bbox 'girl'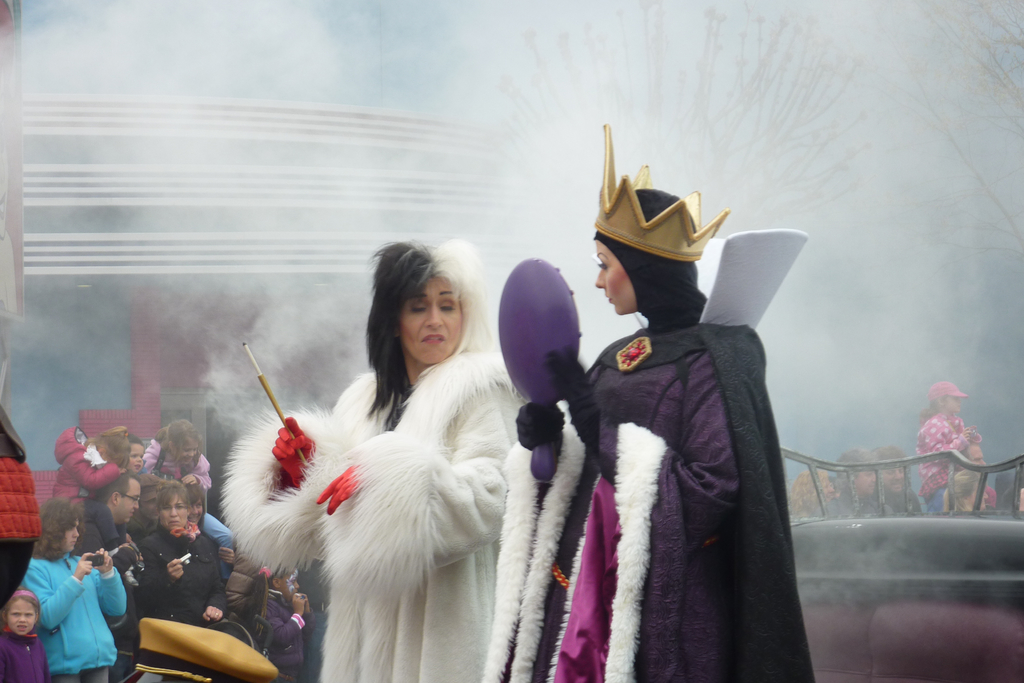
bbox=(0, 586, 48, 682)
